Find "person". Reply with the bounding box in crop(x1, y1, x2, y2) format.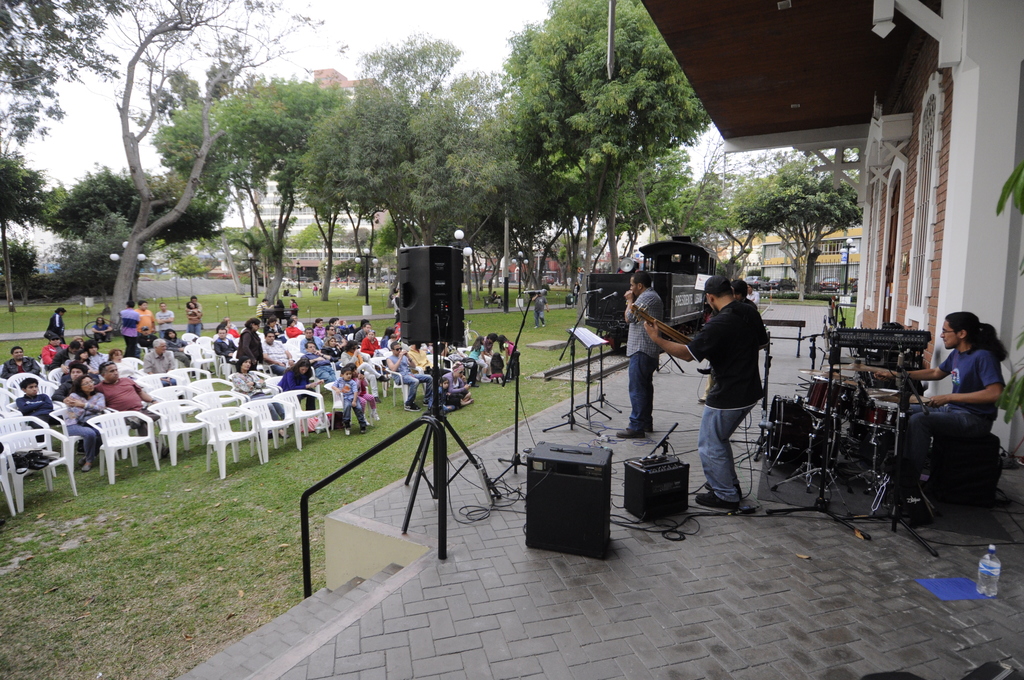
crop(239, 320, 267, 369).
